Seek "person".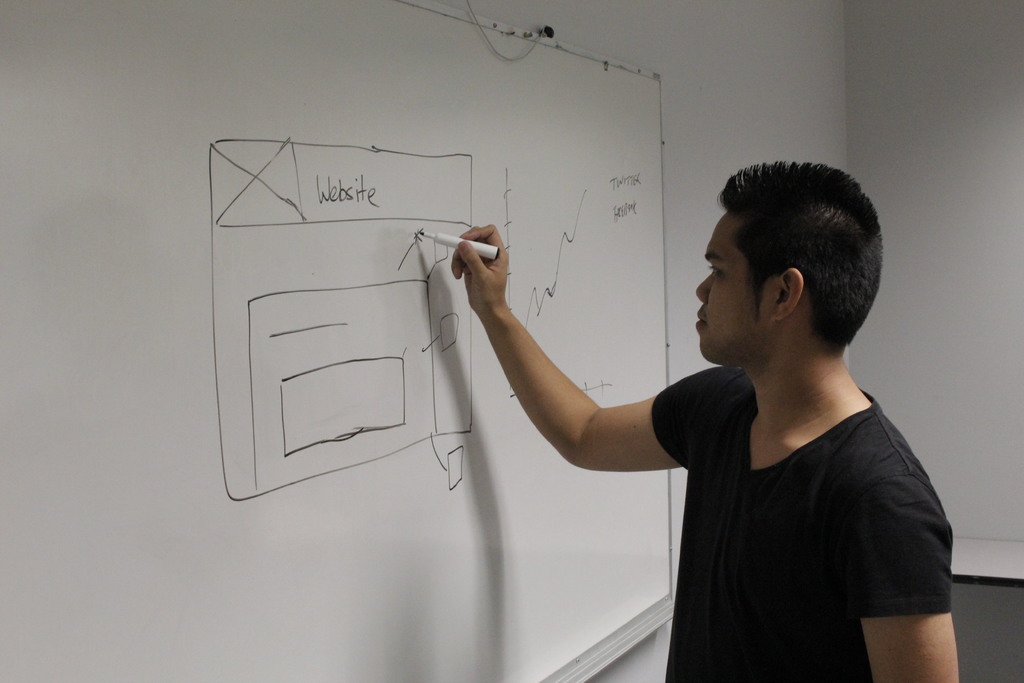
BBox(444, 163, 958, 682).
